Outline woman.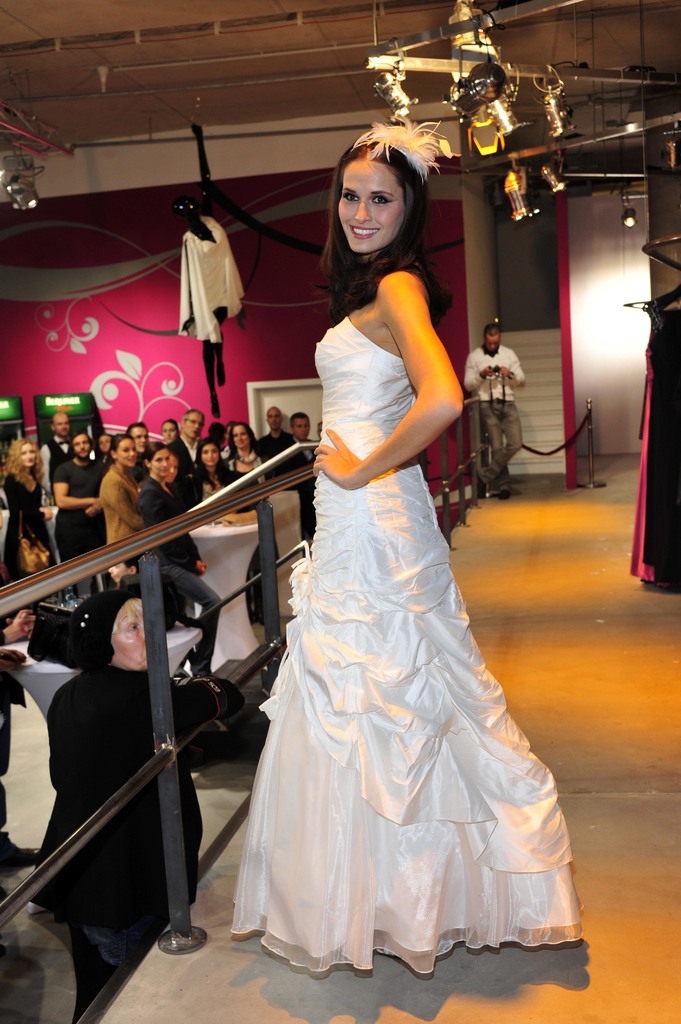
Outline: locate(95, 430, 140, 552).
